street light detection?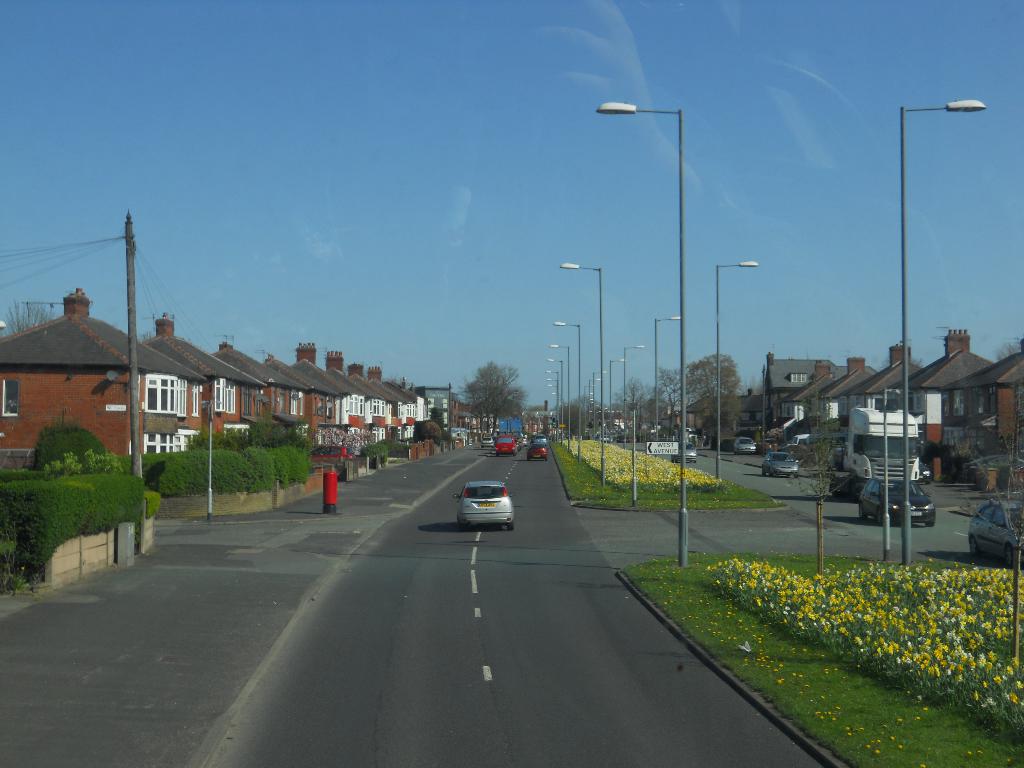
[543,344,568,449]
